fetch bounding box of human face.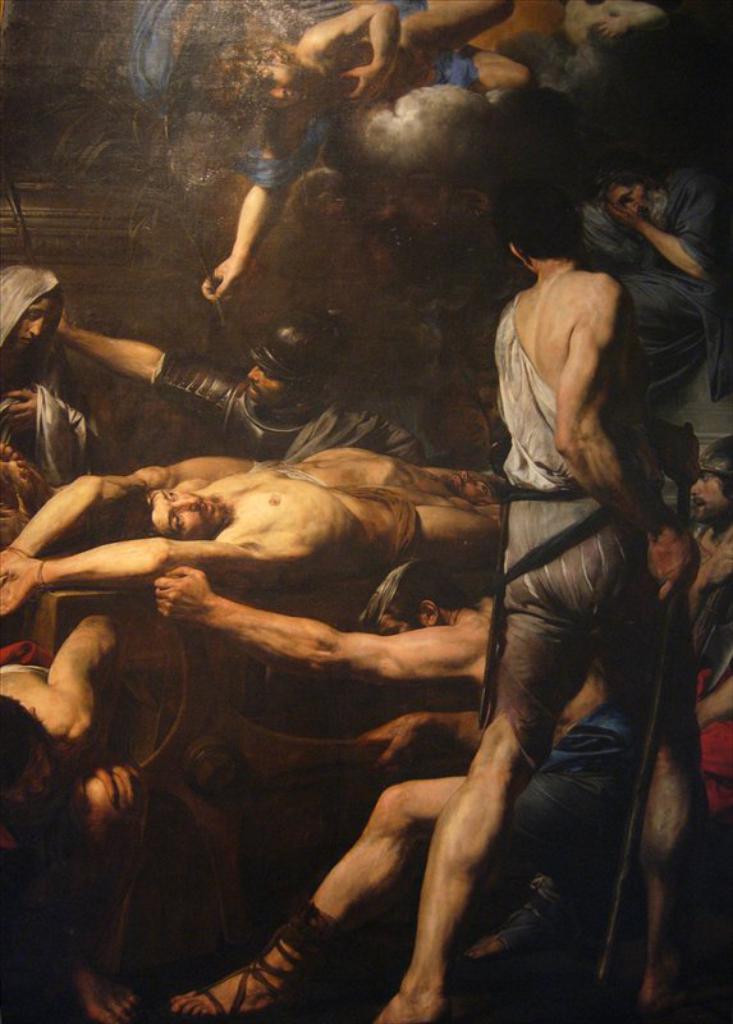
Bbox: l=8, t=291, r=47, b=356.
